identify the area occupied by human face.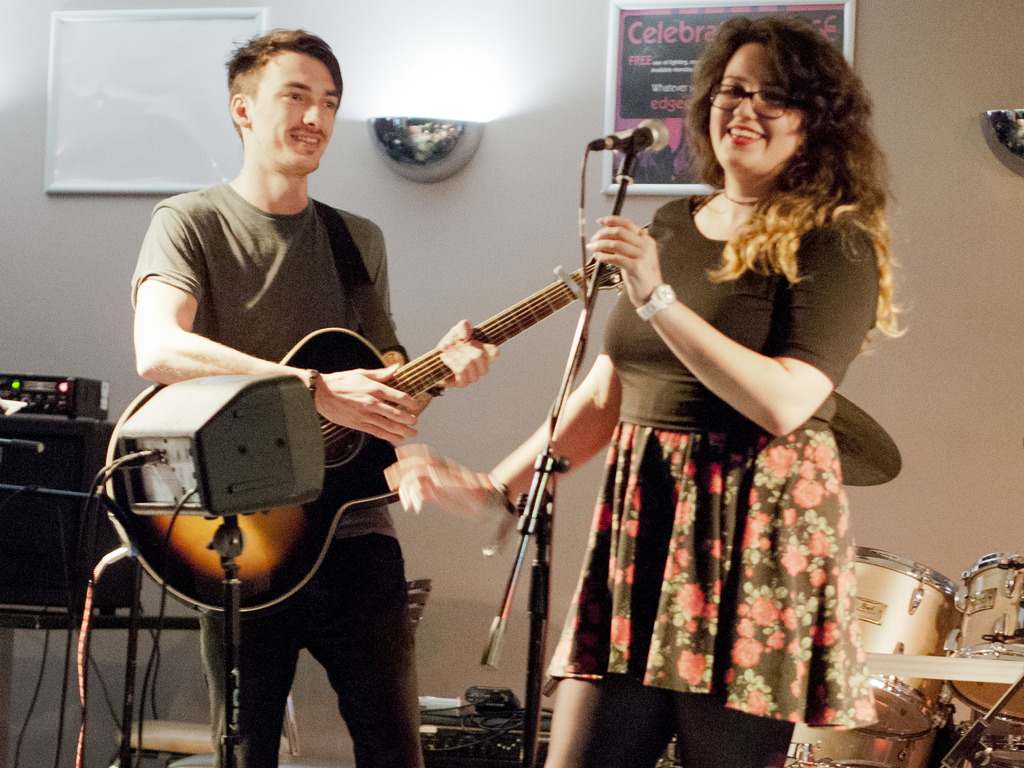
Area: (left=247, top=50, right=349, bottom=170).
